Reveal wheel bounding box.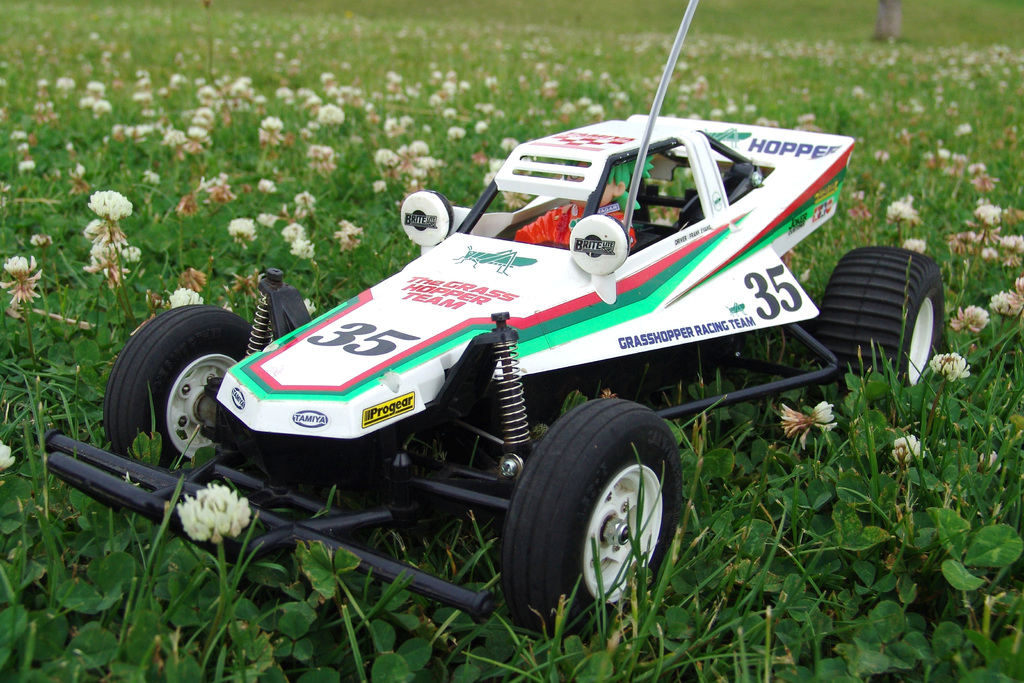
Revealed: <bbox>102, 306, 254, 477</bbox>.
